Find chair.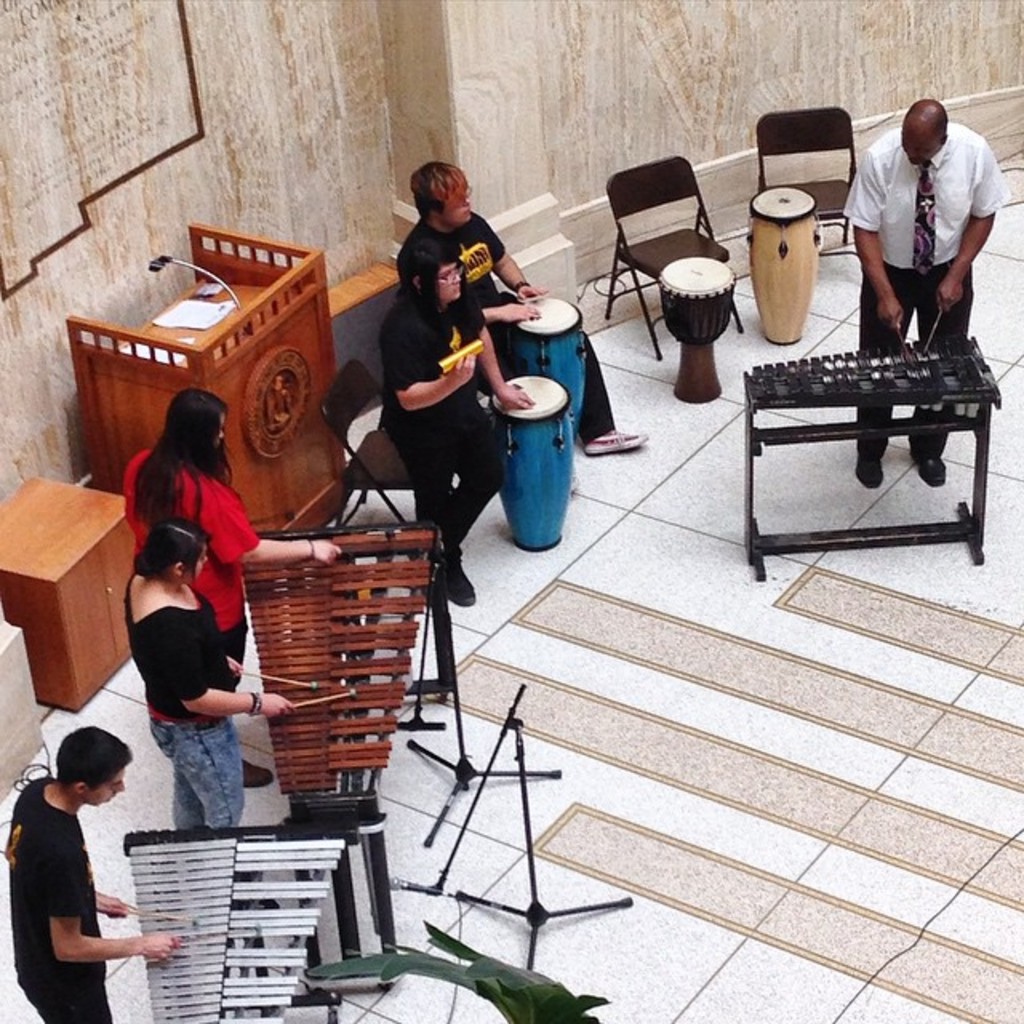
<region>744, 107, 862, 258</region>.
